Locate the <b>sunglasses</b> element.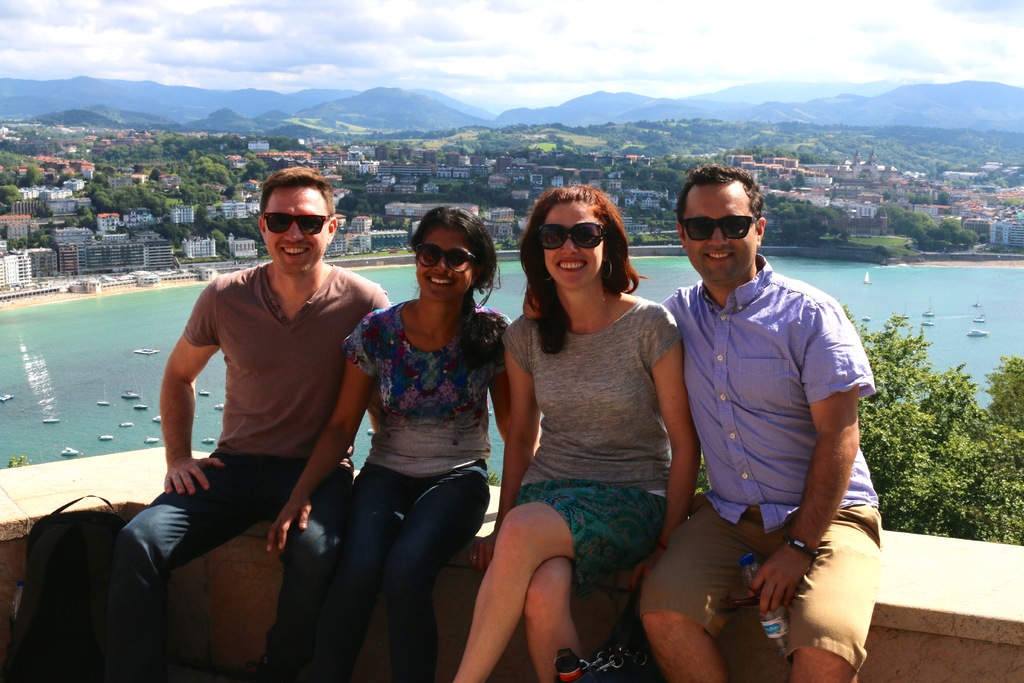
Element bbox: bbox(541, 219, 603, 249).
